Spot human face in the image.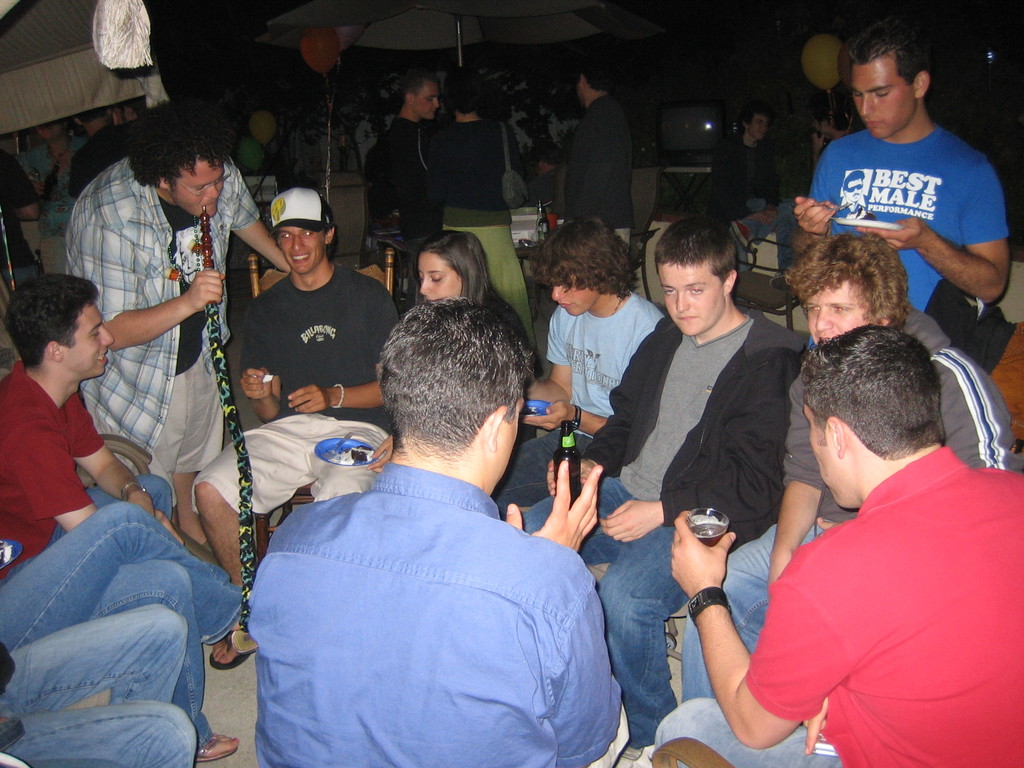
human face found at {"left": 417, "top": 252, "right": 461, "bottom": 299}.
